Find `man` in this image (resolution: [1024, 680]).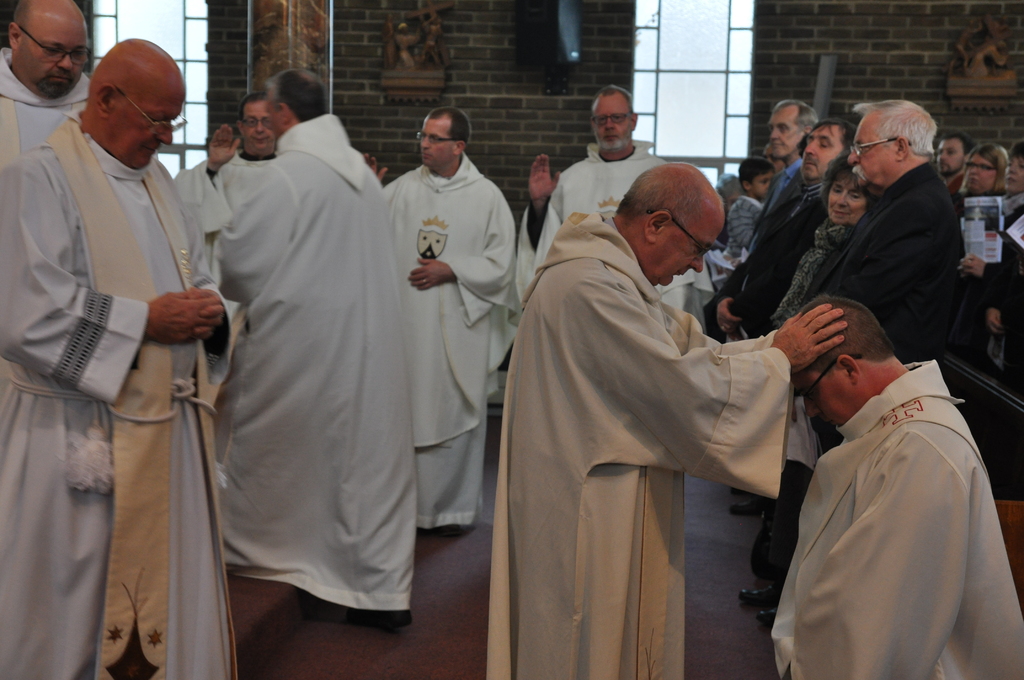
[left=215, top=64, right=413, bottom=620].
